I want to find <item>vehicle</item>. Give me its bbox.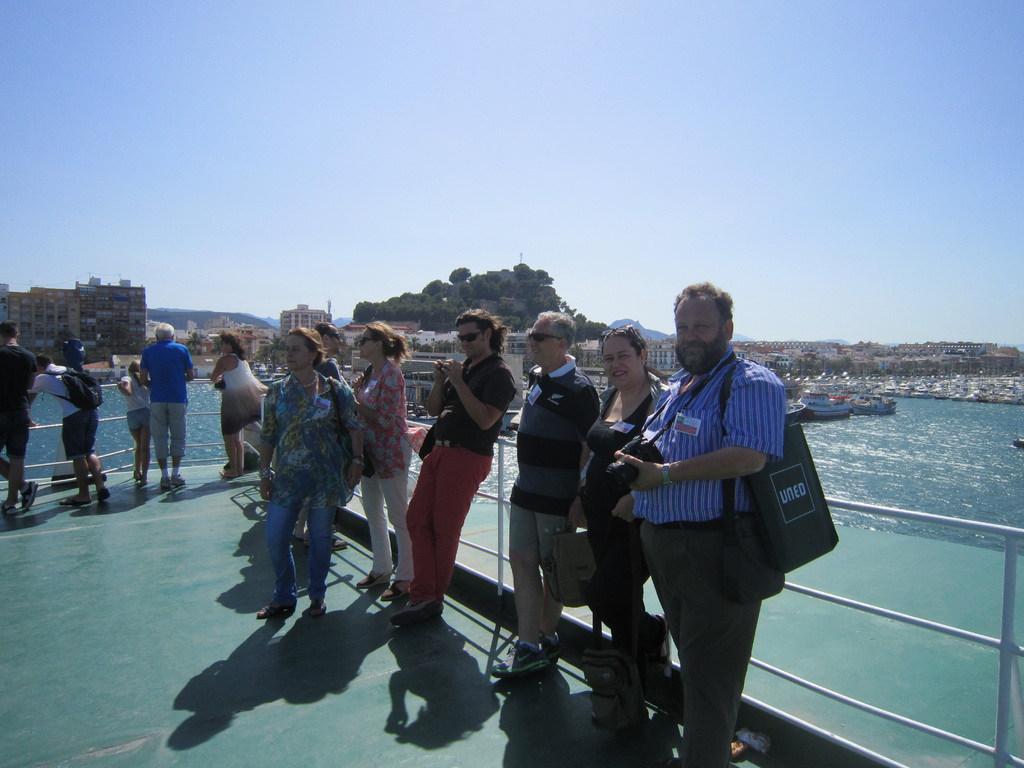
box(802, 391, 852, 420).
